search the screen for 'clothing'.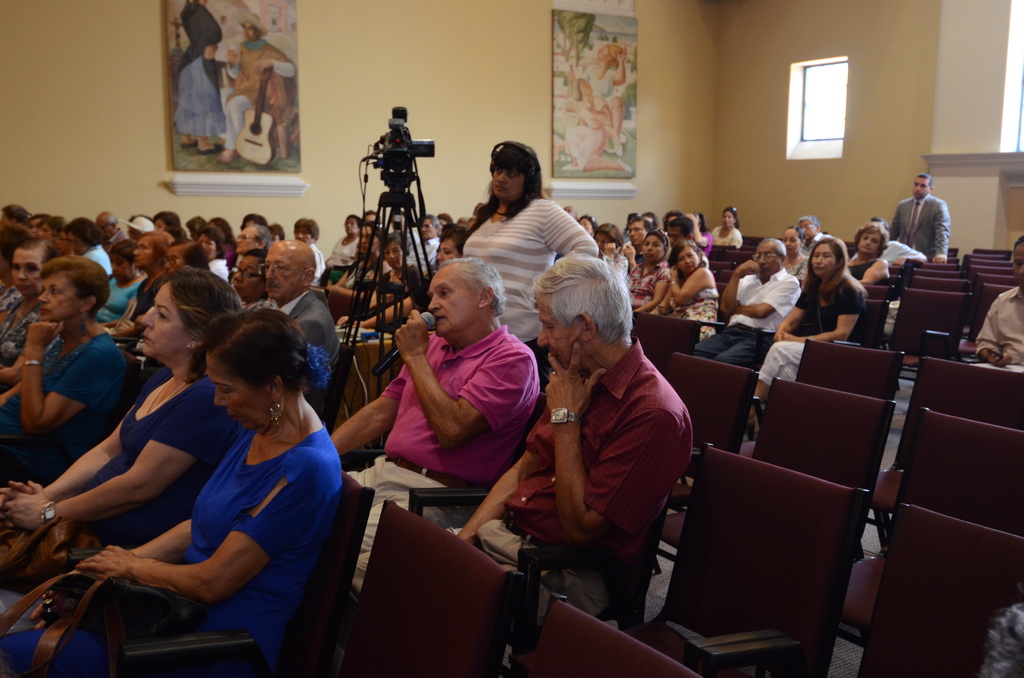
Found at <box>977,282,1023,365</box>.
